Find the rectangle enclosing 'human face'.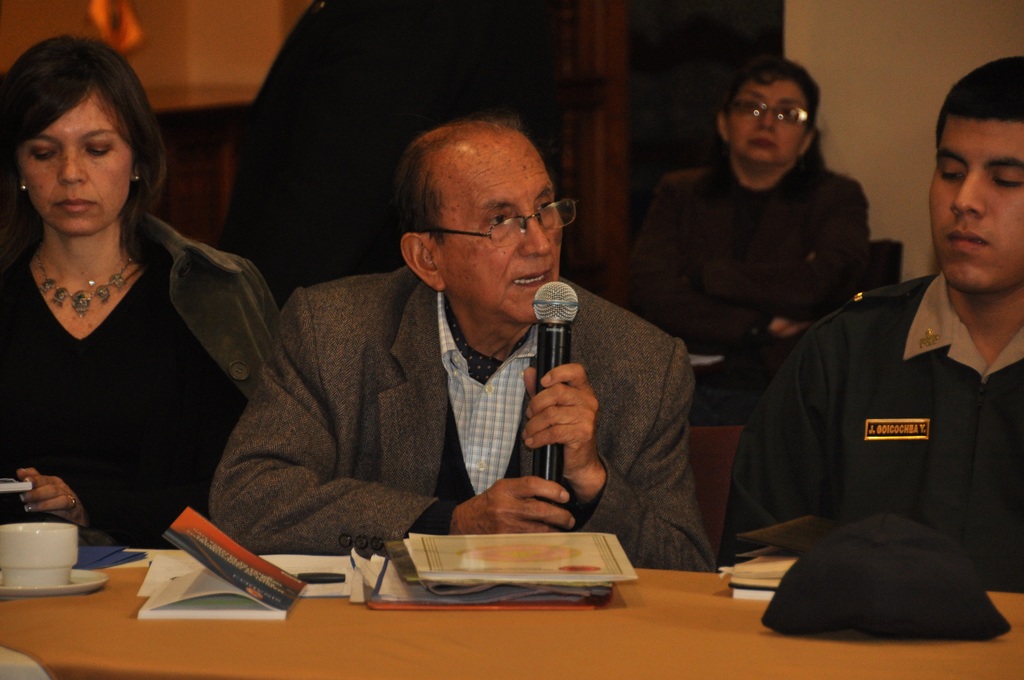
locate(925, 124, 1023, 298).
